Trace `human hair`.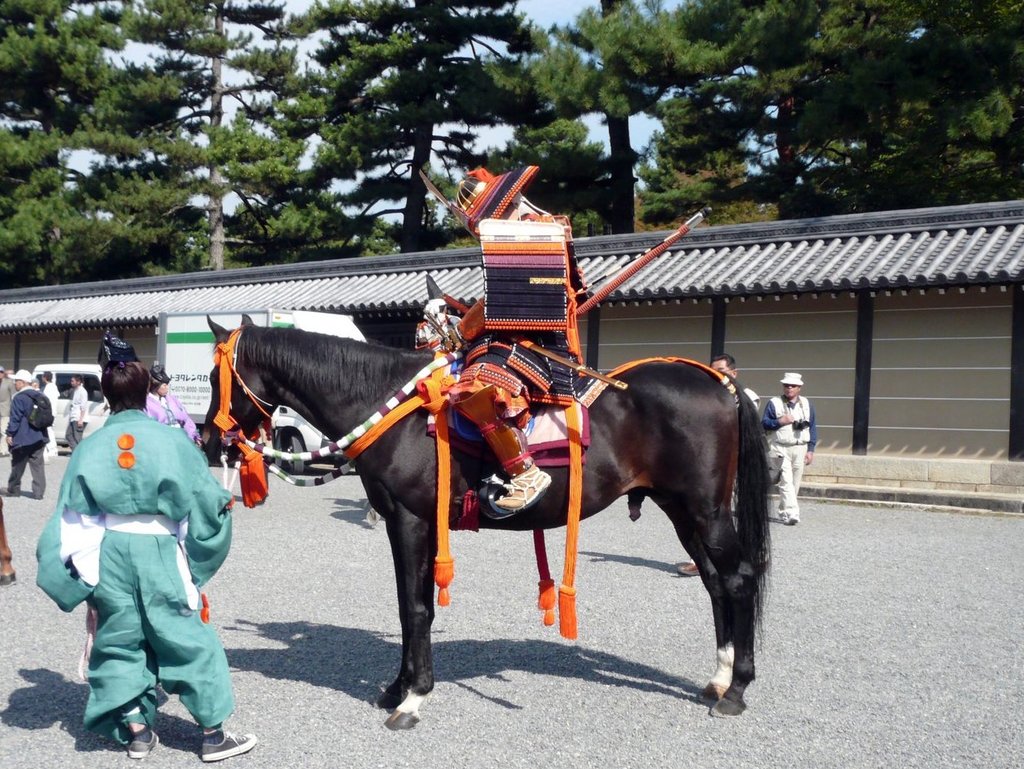
Traced to (x1=99, y1=357, x2=154, y2=409).
